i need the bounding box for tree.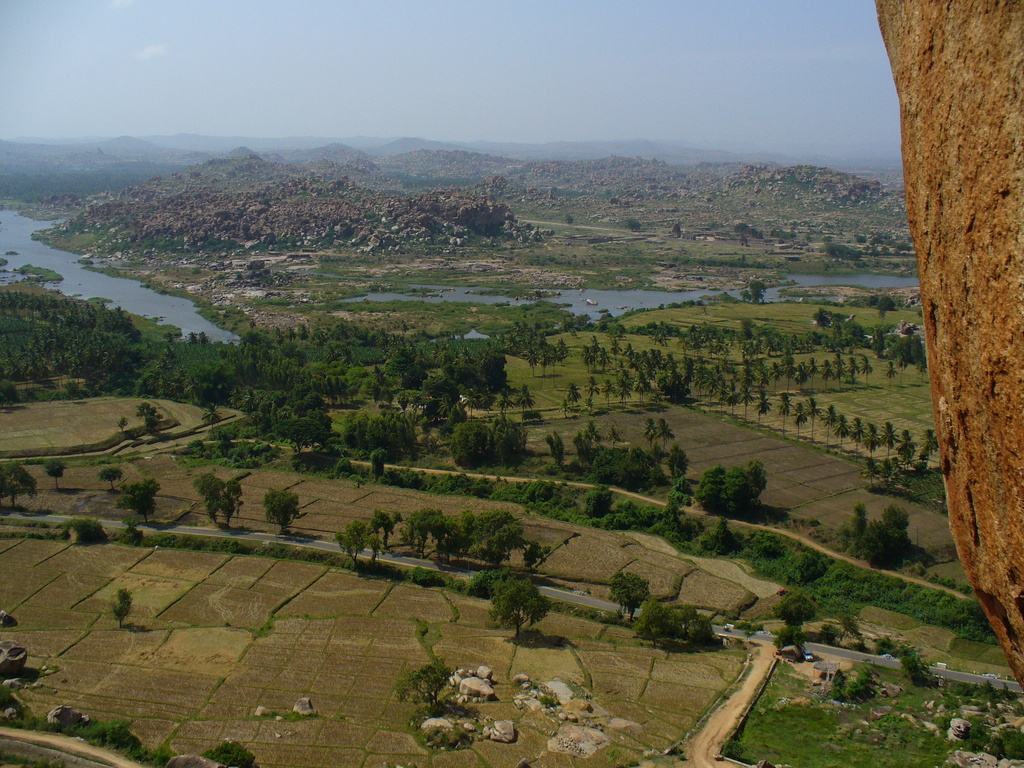
Here it is: [left=897, top=358, right=908, bottom=385].
